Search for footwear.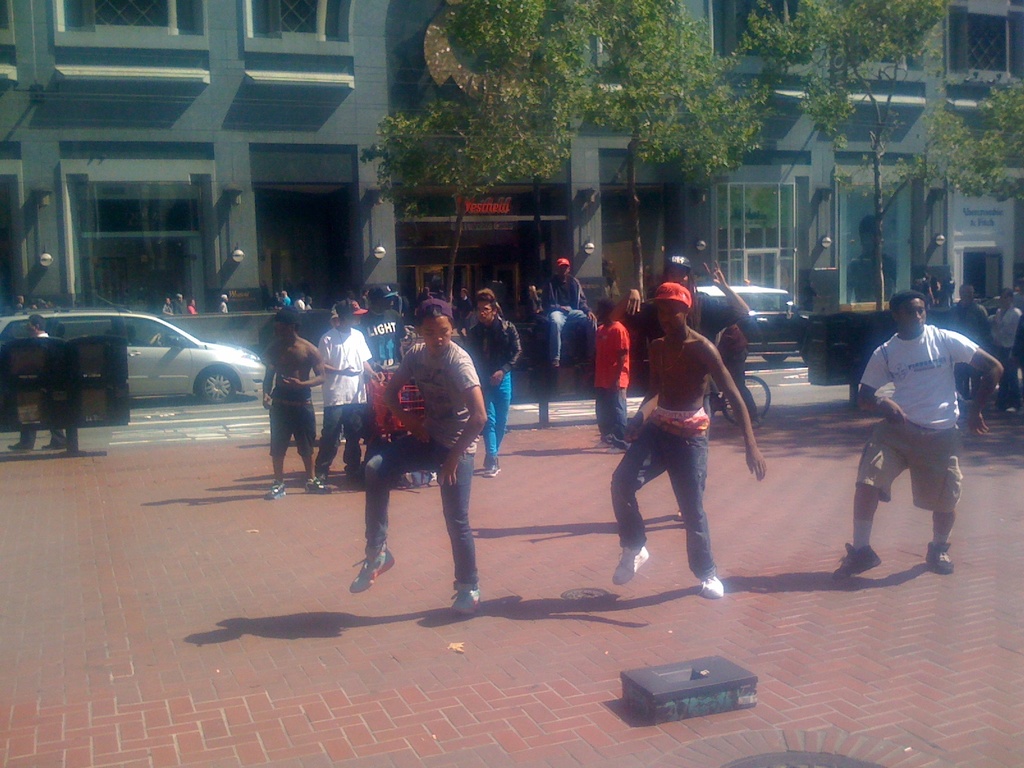
Found at detection(316, 474, 327, 480).
